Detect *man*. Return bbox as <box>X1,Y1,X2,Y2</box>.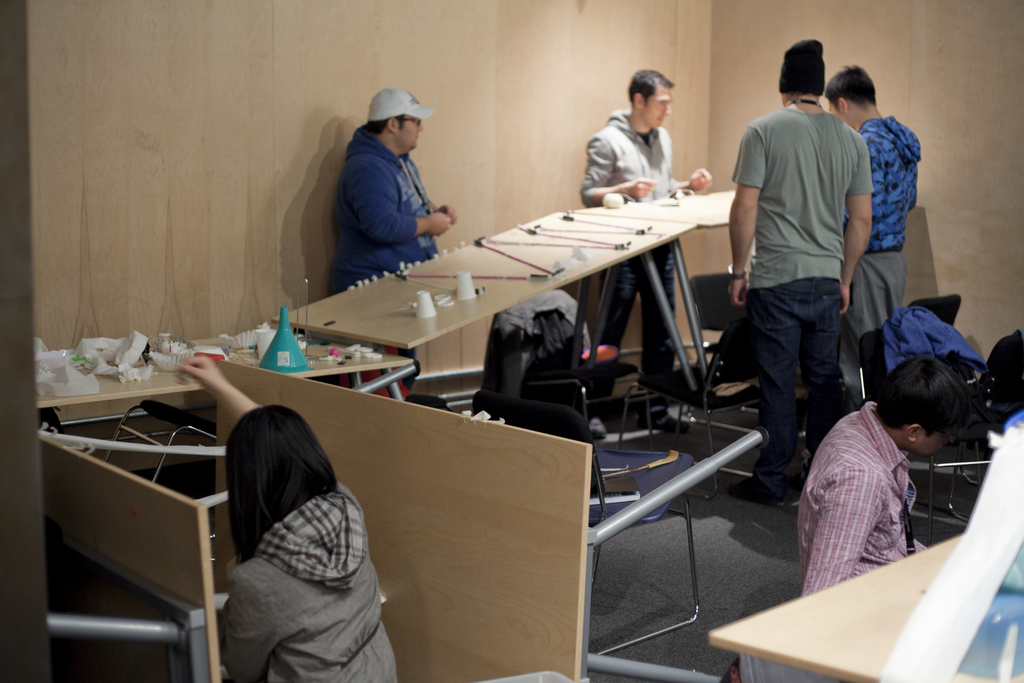
<box>795,360,980,605</box>.
